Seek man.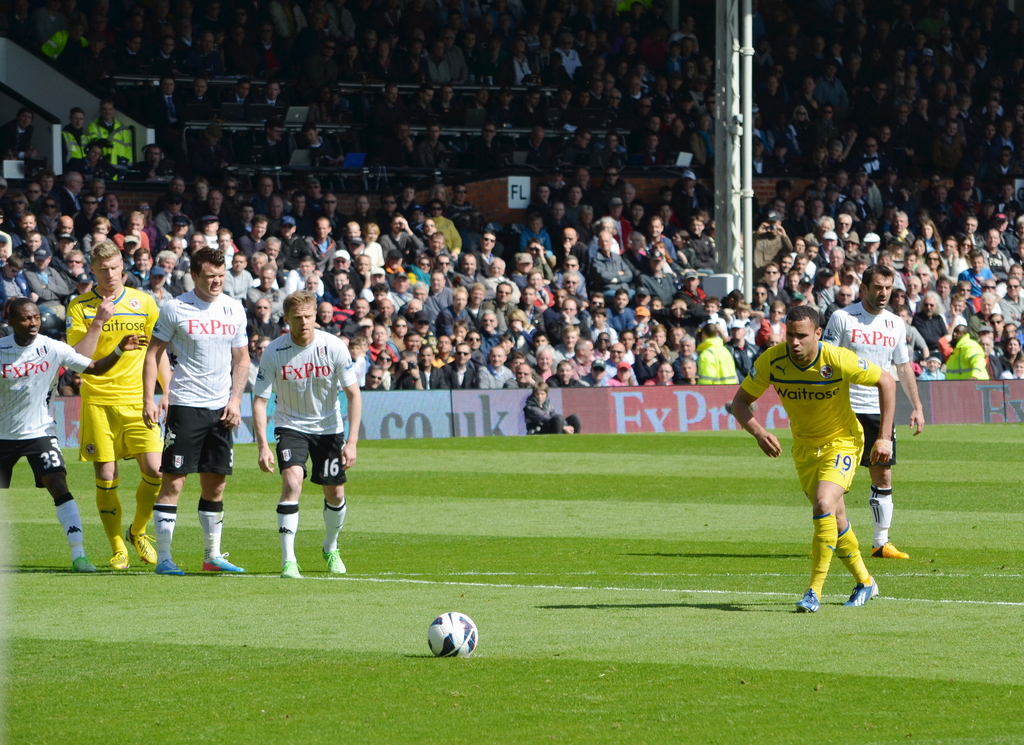
crop(701, 321, 736, 390).
